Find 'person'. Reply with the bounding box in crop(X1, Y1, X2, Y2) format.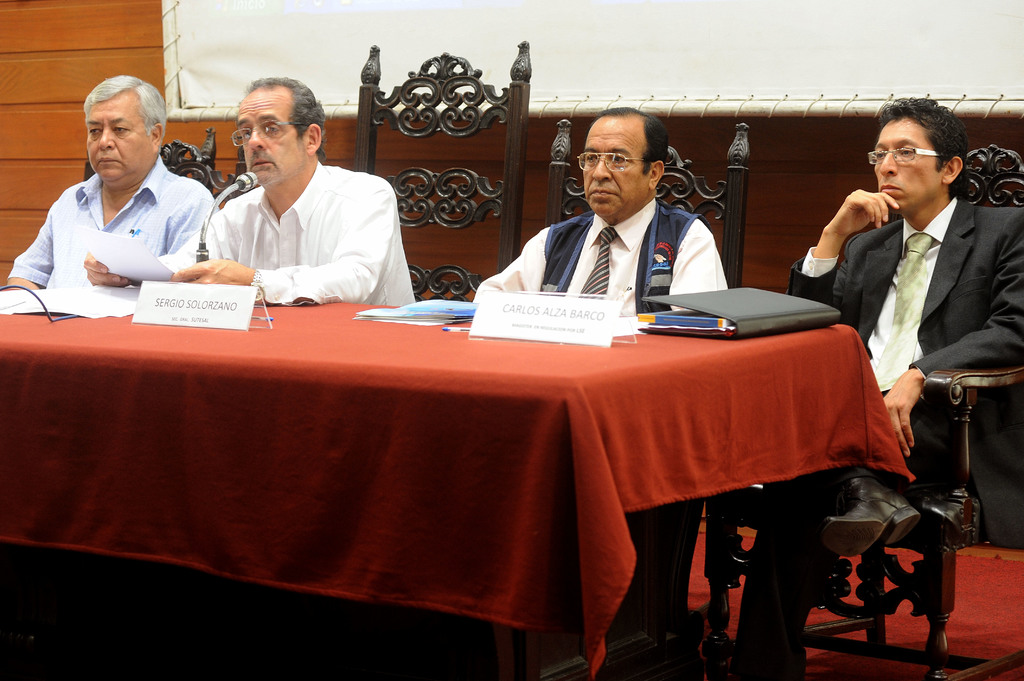
crop(476, 109, 733, 316).
